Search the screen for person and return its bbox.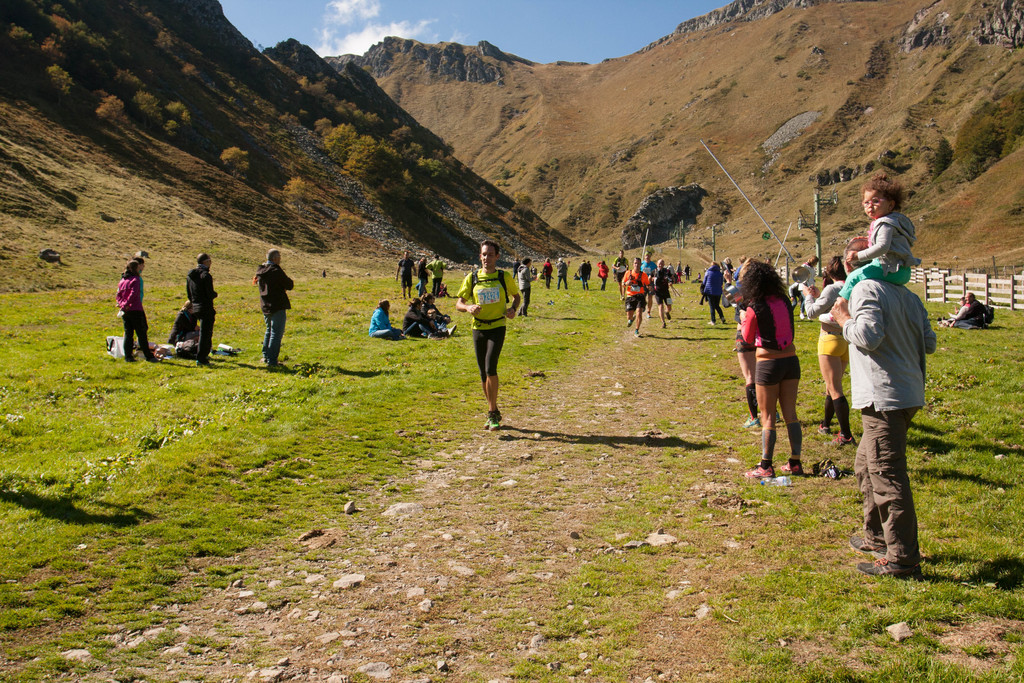
Found: 575,258,591,291.
